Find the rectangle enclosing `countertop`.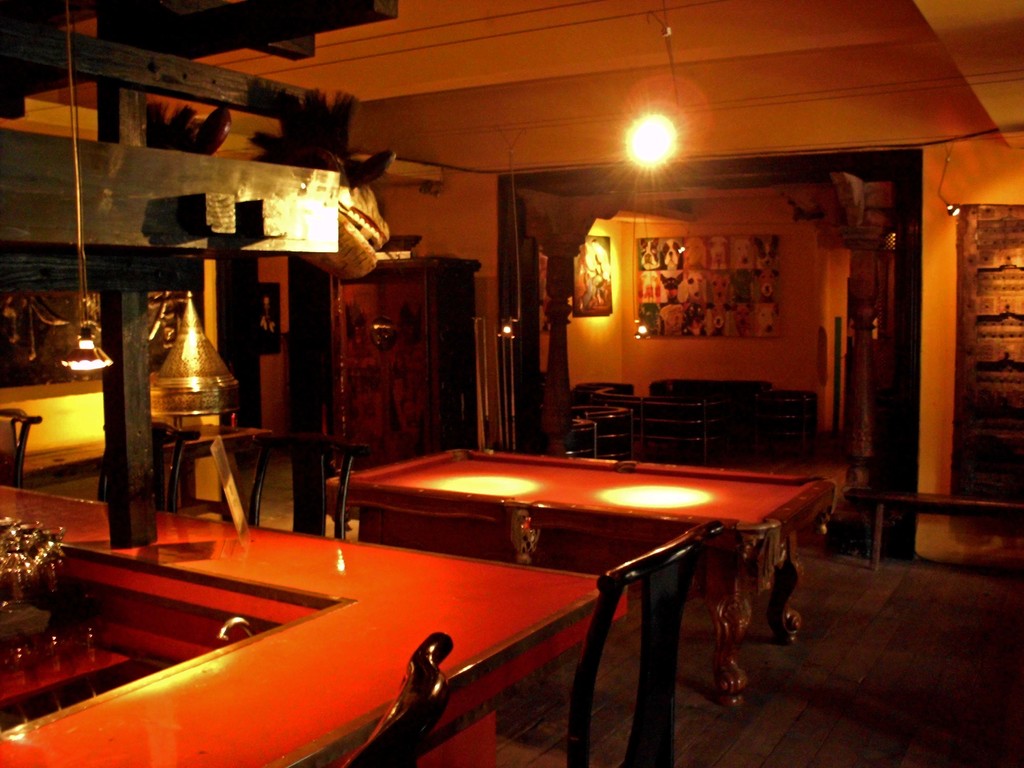
rect(0, 413, 256, 503).
